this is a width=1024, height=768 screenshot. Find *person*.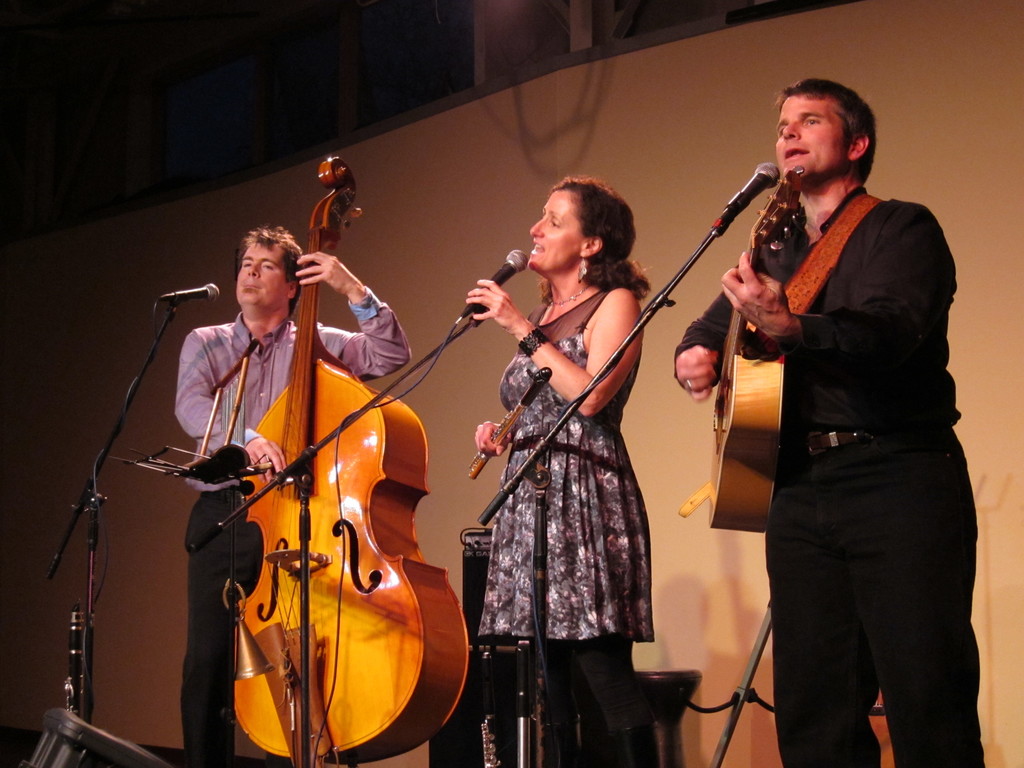
Bounding box: <region>461, 179, 663, 767</region>.
